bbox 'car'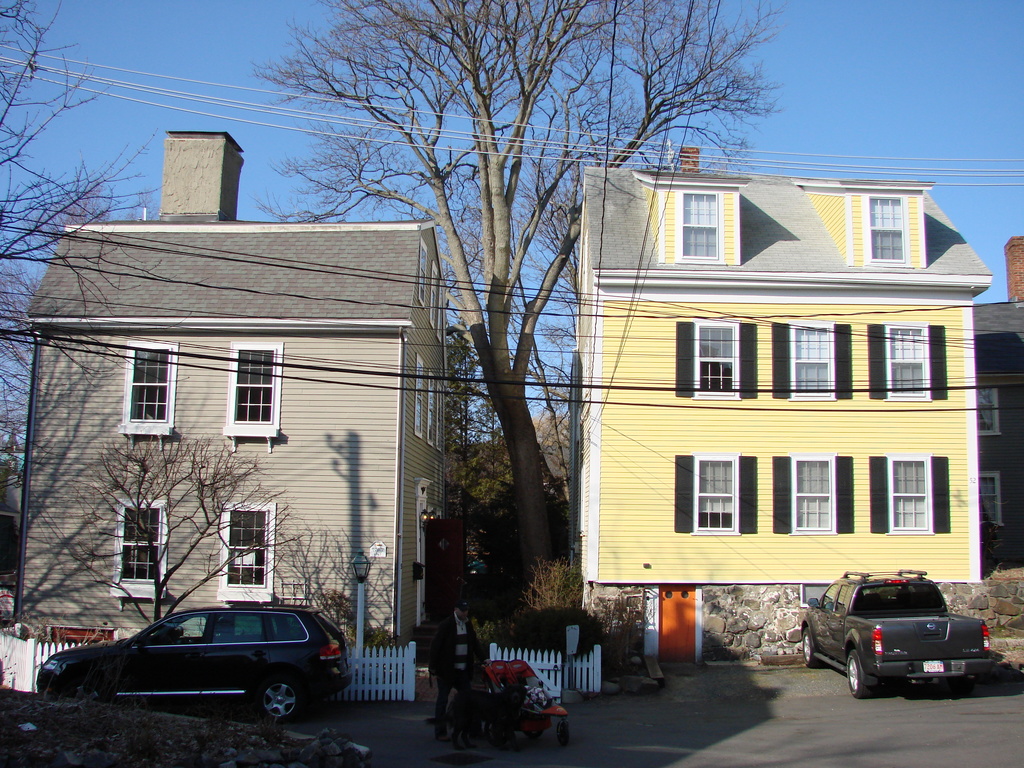
x1=55, y1=600, x2=344, y2=730
